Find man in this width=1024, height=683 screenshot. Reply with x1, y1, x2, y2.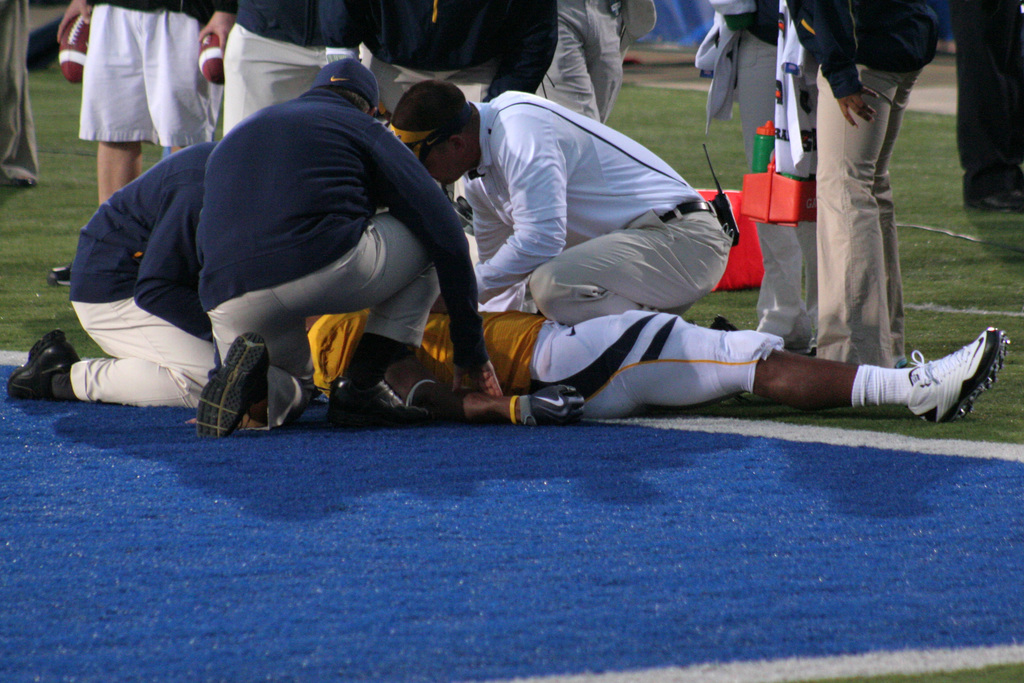
305, 309, 1012, 429.
